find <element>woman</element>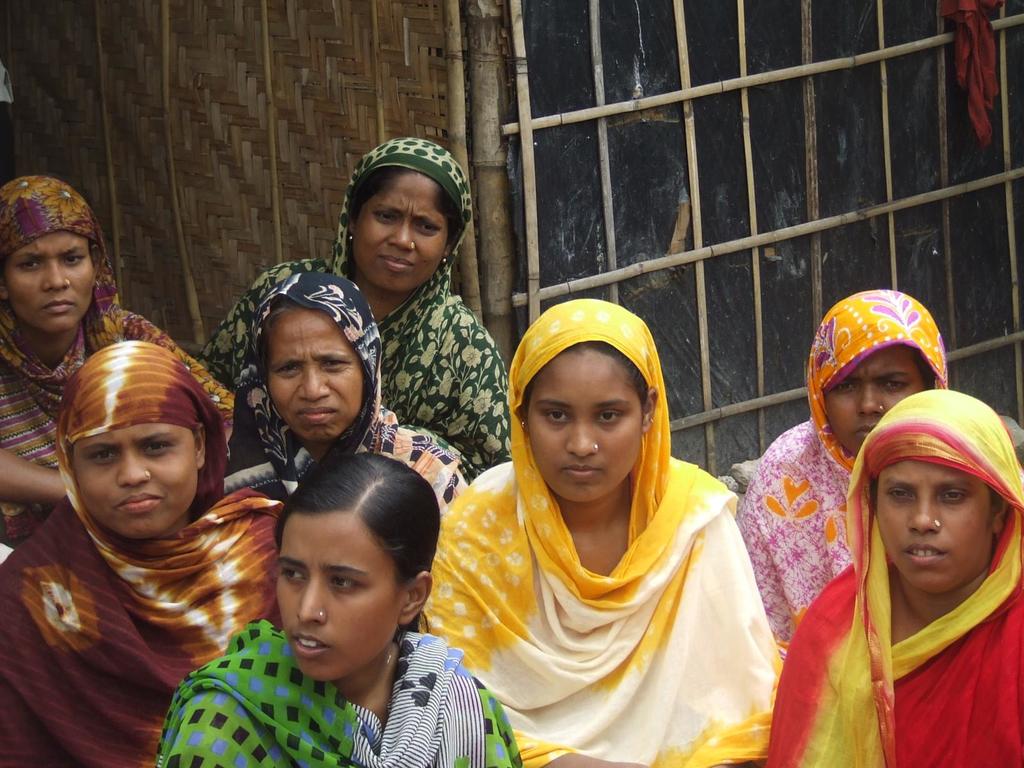
crop(150, 451, 524, 767)
